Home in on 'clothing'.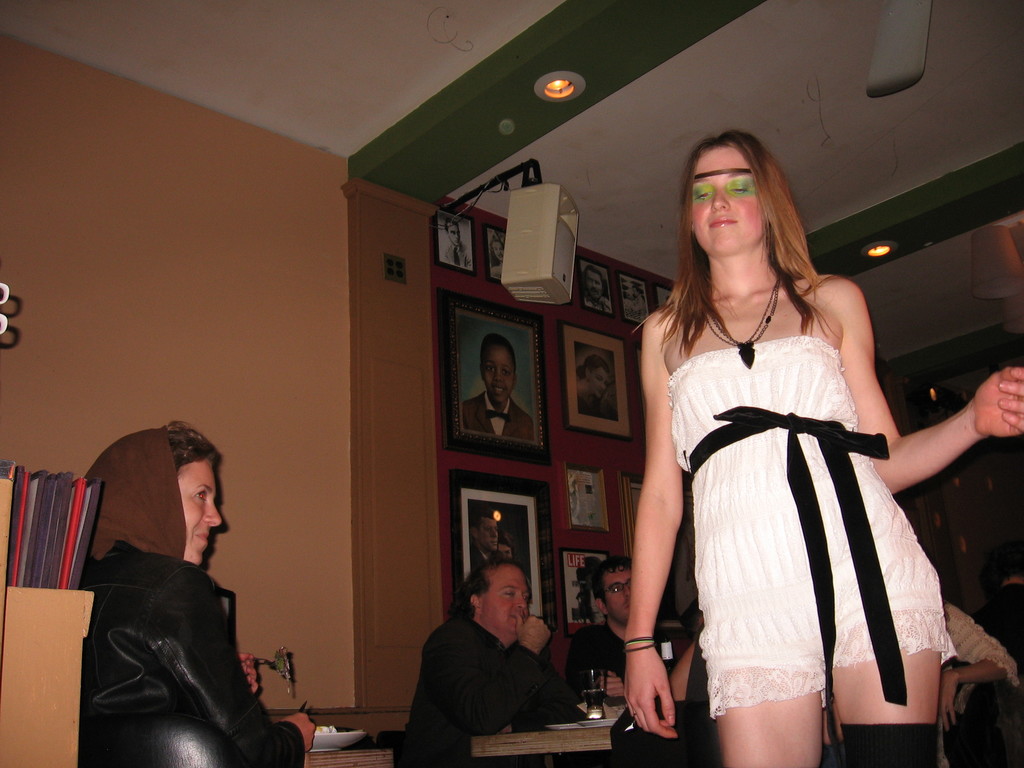
Homed in at {"x1": 461, "y1": 388, "x2": 535, "y2": 440}.
